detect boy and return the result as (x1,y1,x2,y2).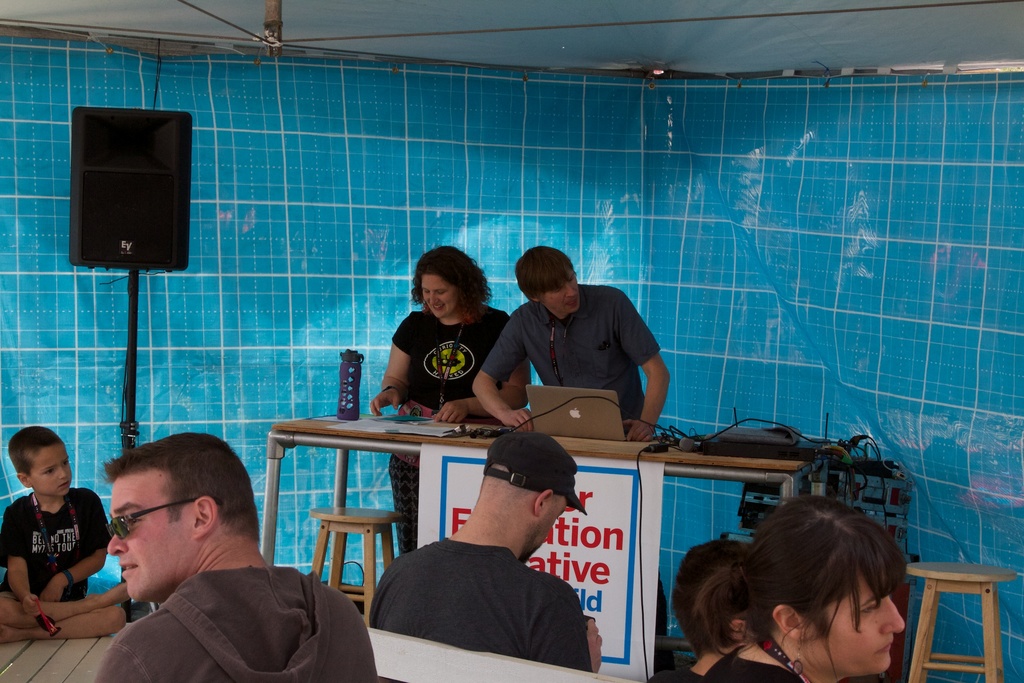
(4,425,124,646).
